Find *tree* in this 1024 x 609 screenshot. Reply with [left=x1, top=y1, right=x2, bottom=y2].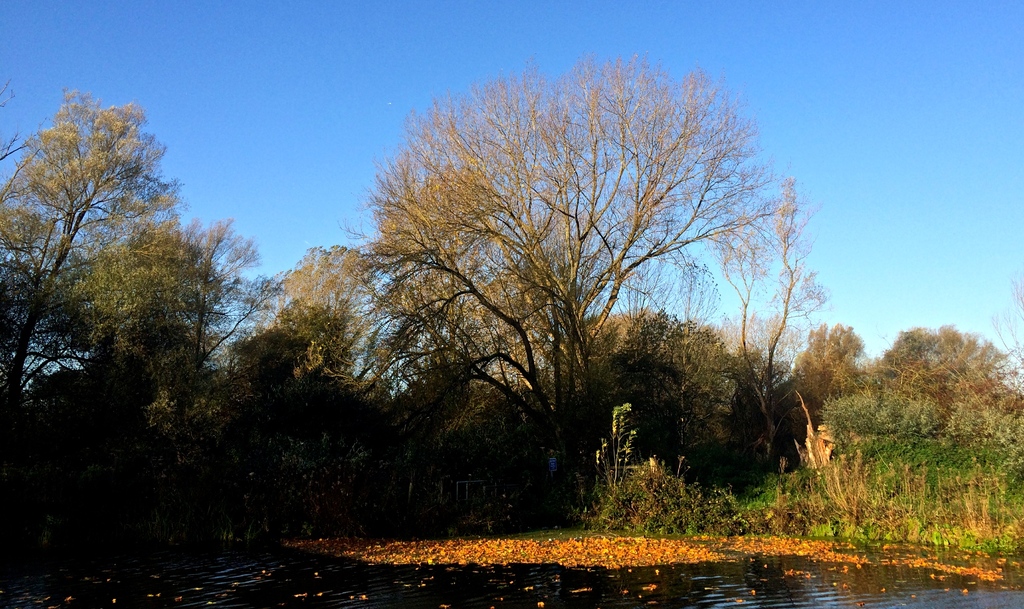
[left=0, top=85, right=170, bottom=476].
